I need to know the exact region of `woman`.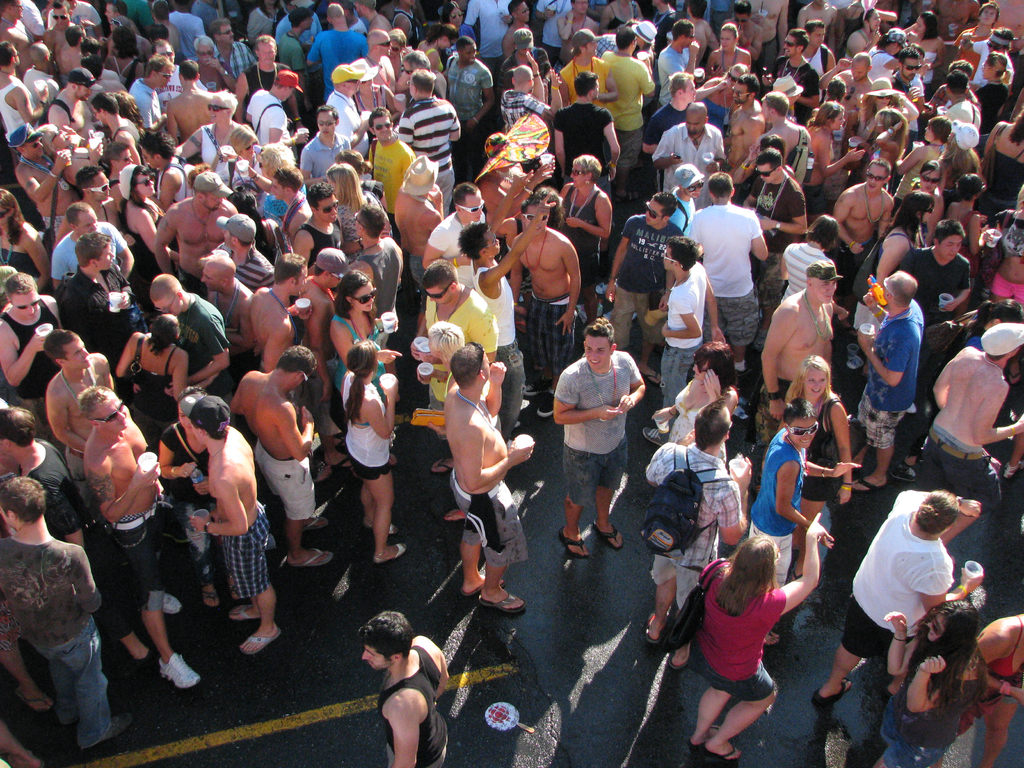
Region: {"left": 108, "top": 309, "right": 189, "bottom": 450}.
